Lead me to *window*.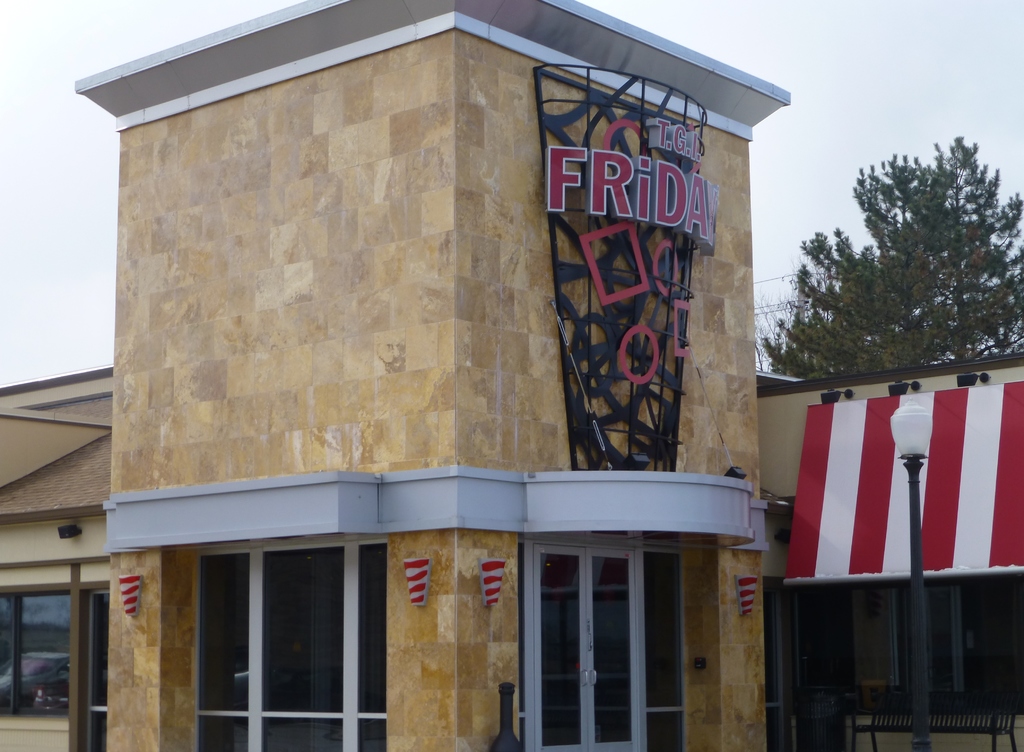
Lead to locate(527, 528, 723, 699).
